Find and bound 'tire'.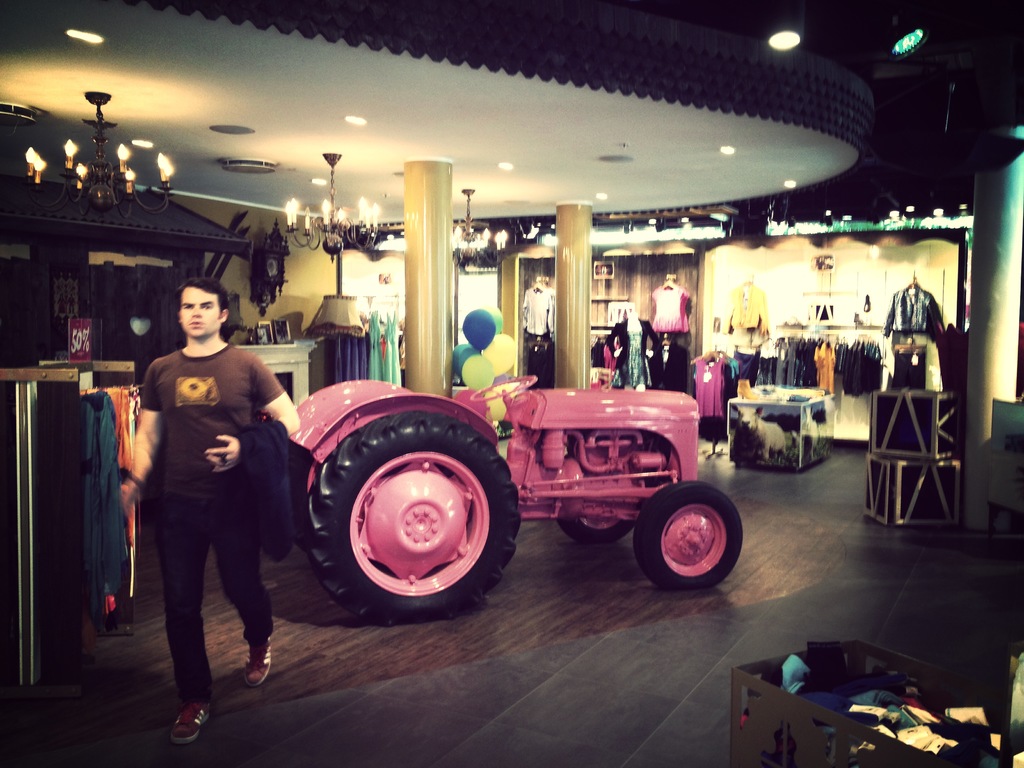
Bound: l=635, t=483, r=744, b=595.
